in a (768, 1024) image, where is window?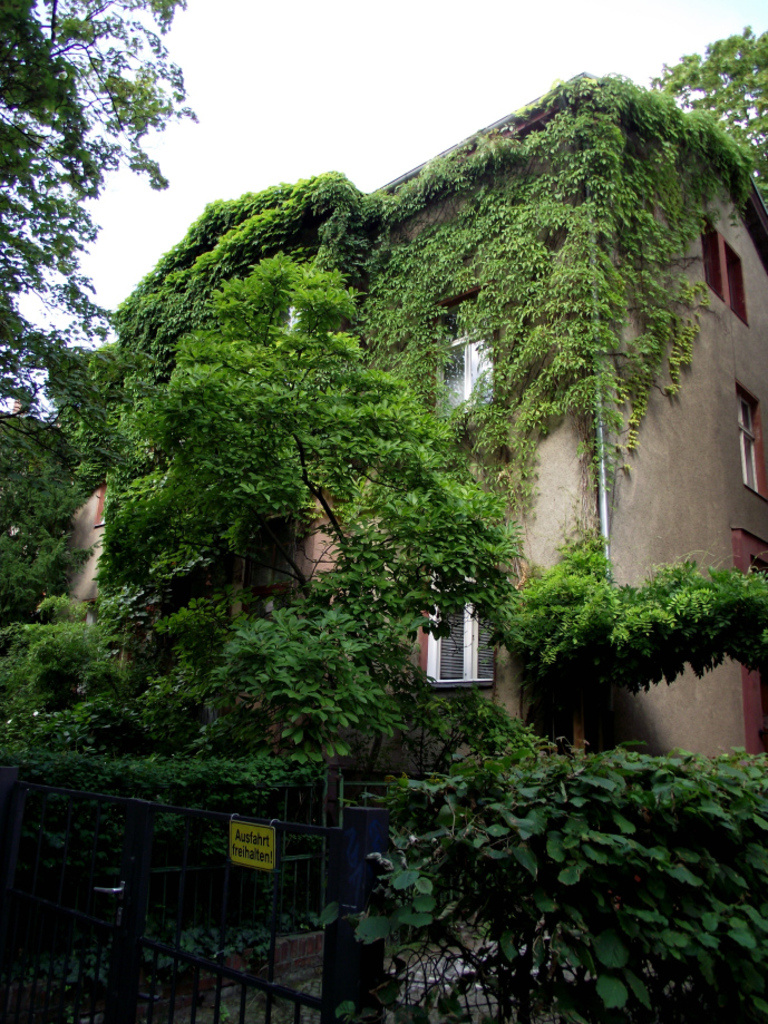
bbox=[421, 595, 505, 687].
